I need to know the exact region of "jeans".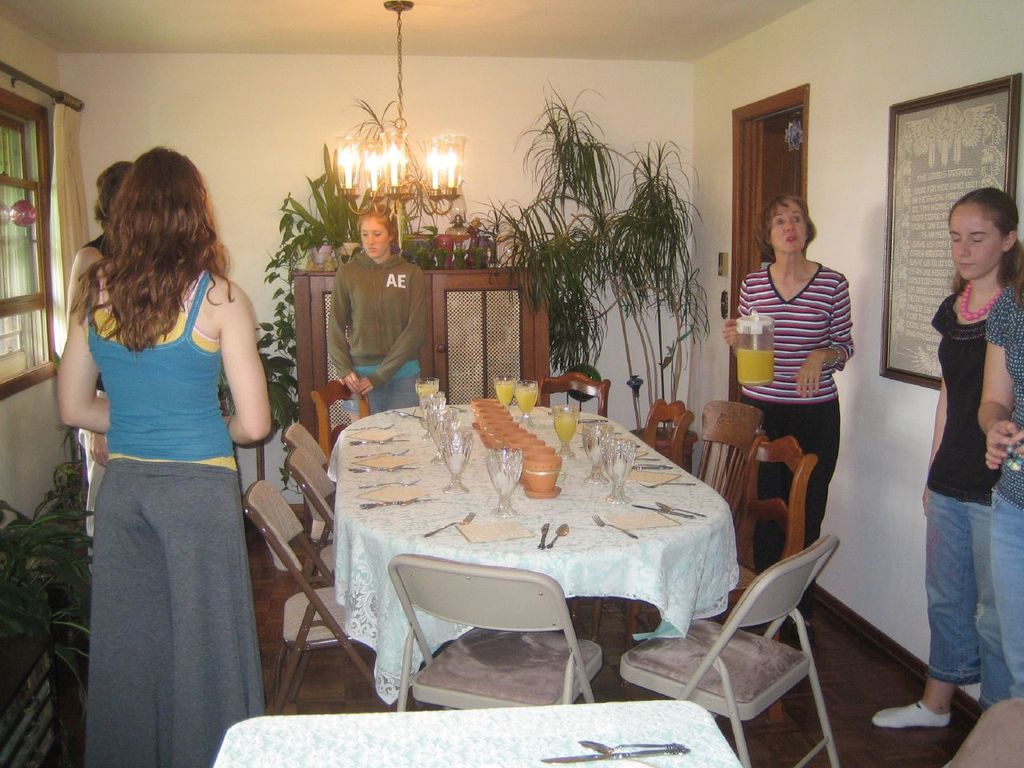
Region: locate(370, 378, 415, 414).
